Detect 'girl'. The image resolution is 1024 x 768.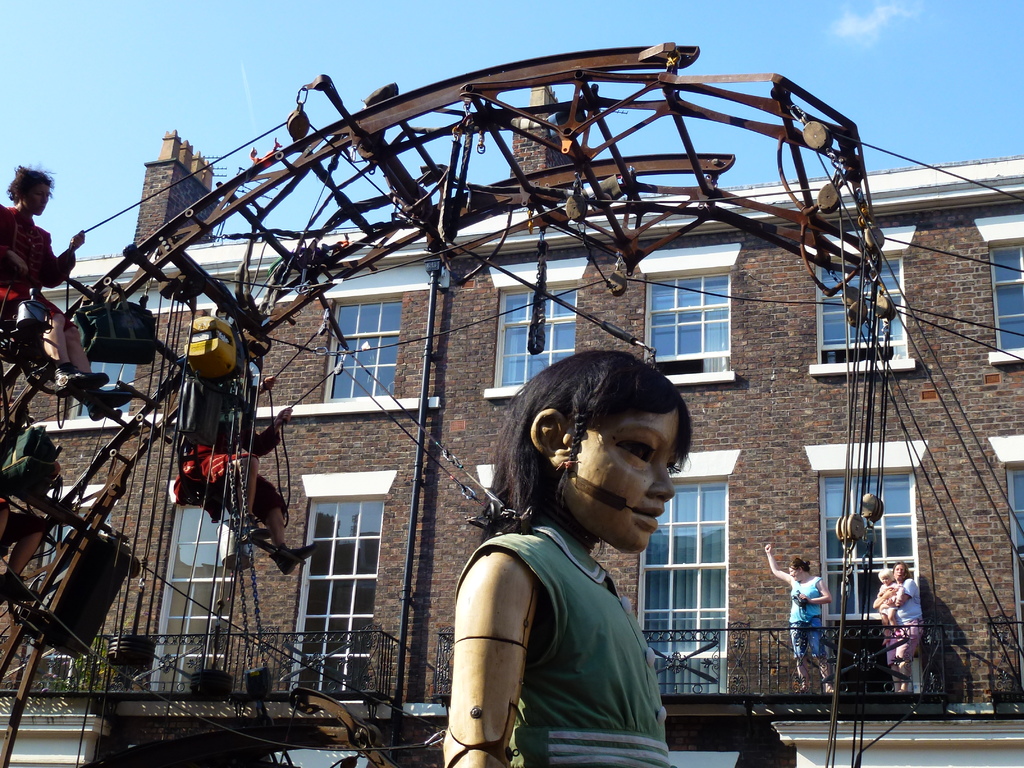
[874, 565, 902, 639].
